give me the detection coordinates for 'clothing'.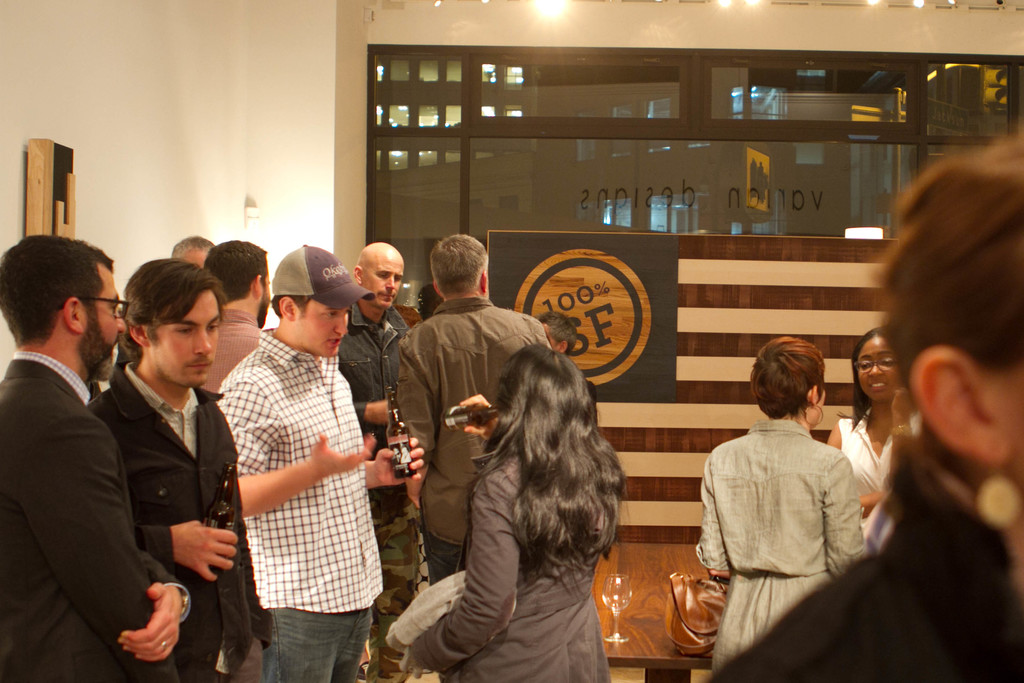
bbox(707, 436, 1023, 682).
